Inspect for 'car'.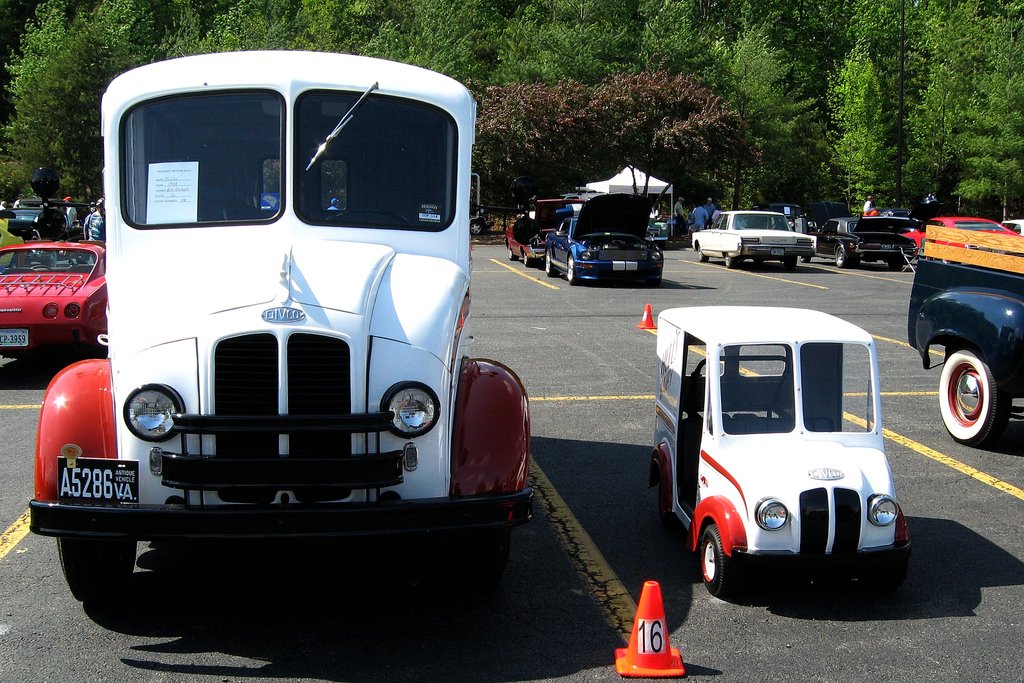
Inspection: [32,54,532,611].
